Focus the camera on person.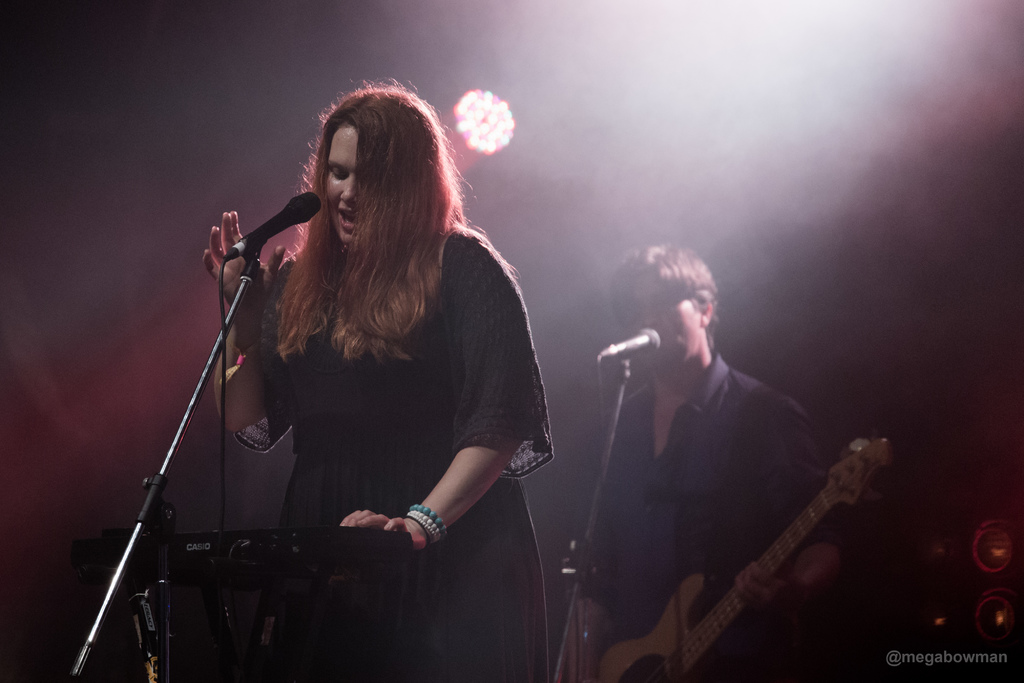
Focus region: bbox(163, 94, 528, 674).
